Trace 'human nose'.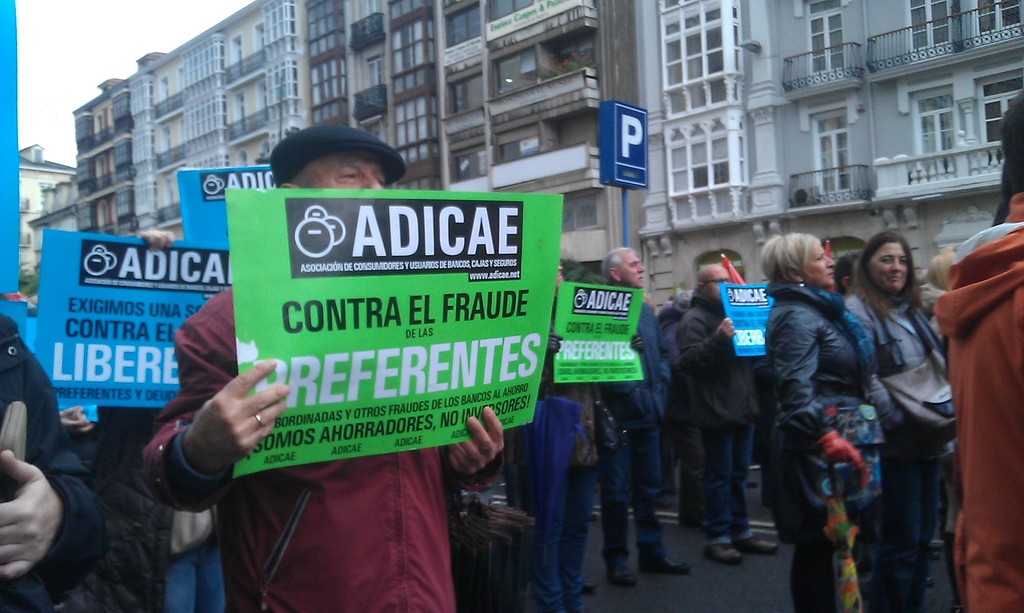
Traced to <box>364,174,380,189</box>.
